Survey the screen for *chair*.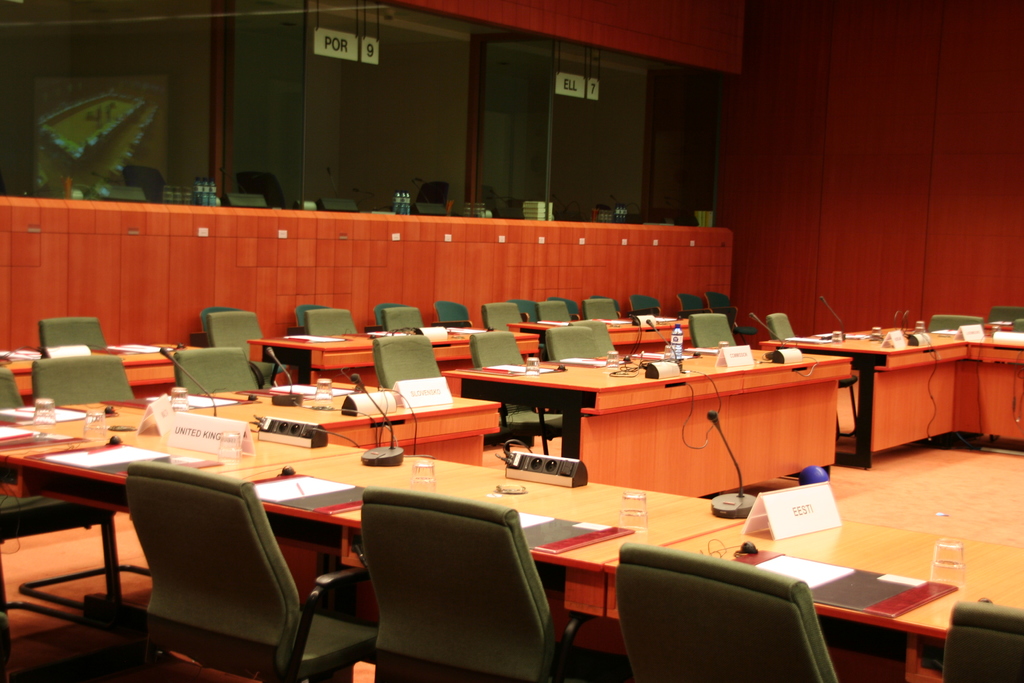
Survey found: pyautogui.locateOnScreen(986, 306, 1023, 324).
